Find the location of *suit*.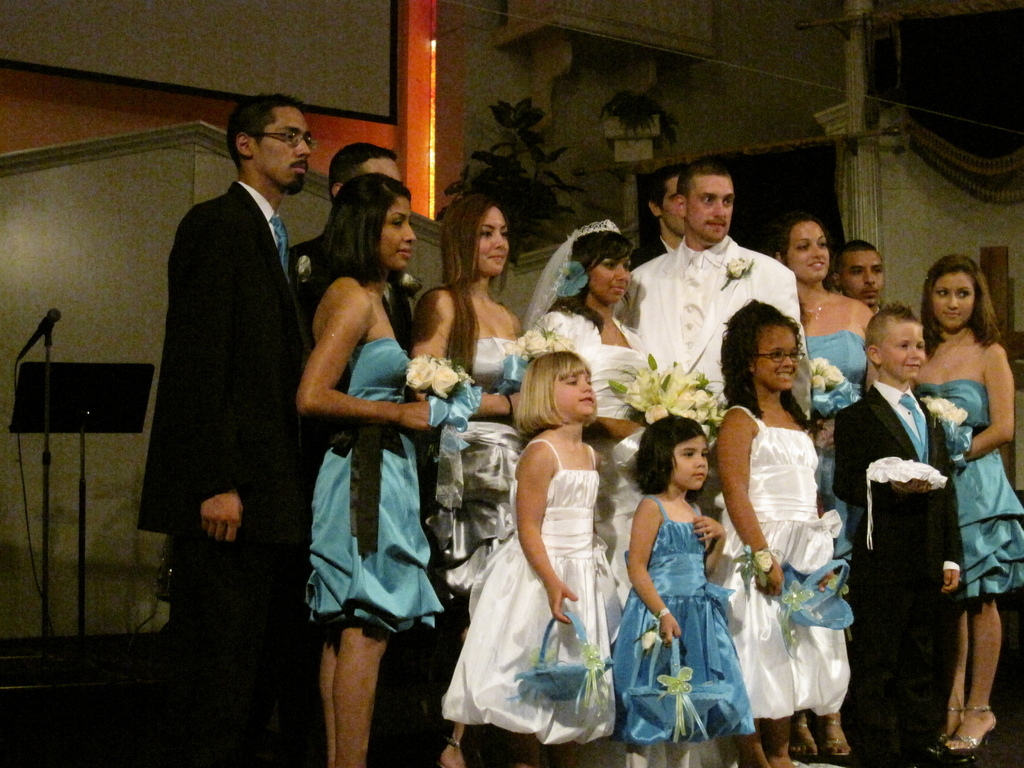
Location: 832:385:963:753.
